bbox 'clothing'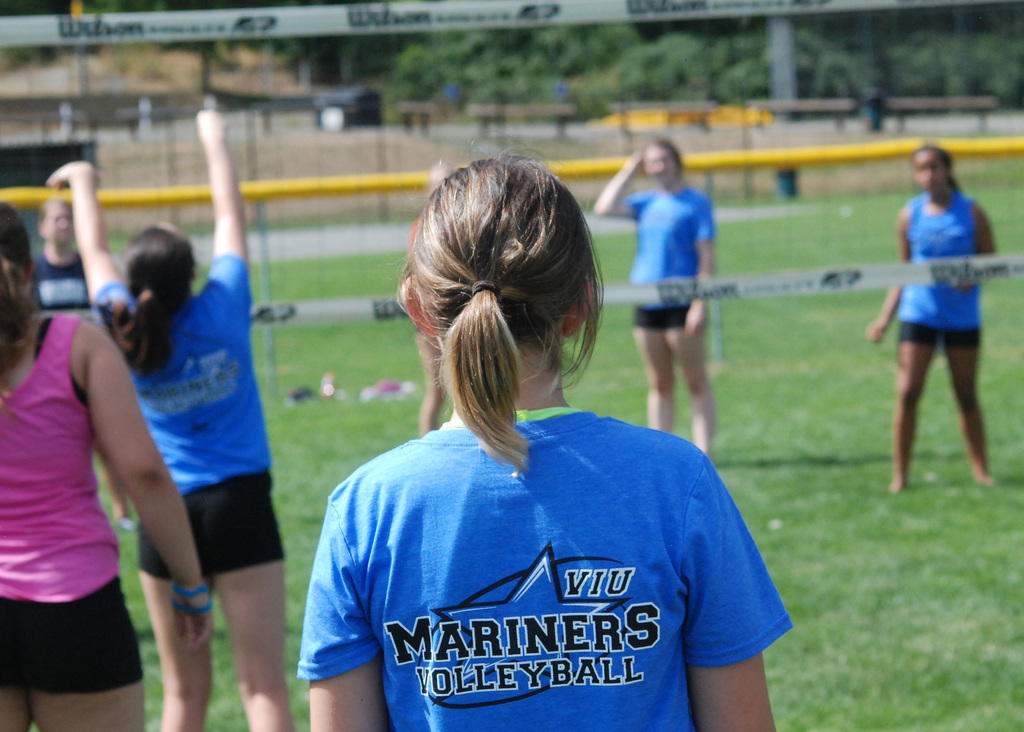
box(0, 312, 147, 695)
